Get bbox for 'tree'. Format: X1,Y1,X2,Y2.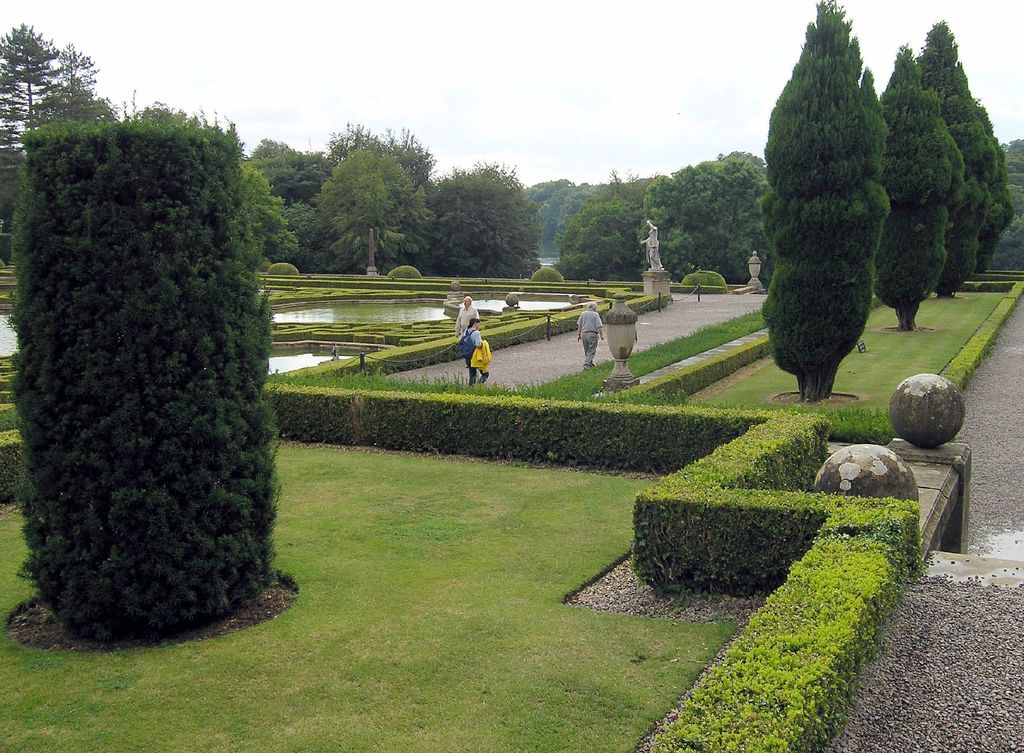
870,37,956,323.
